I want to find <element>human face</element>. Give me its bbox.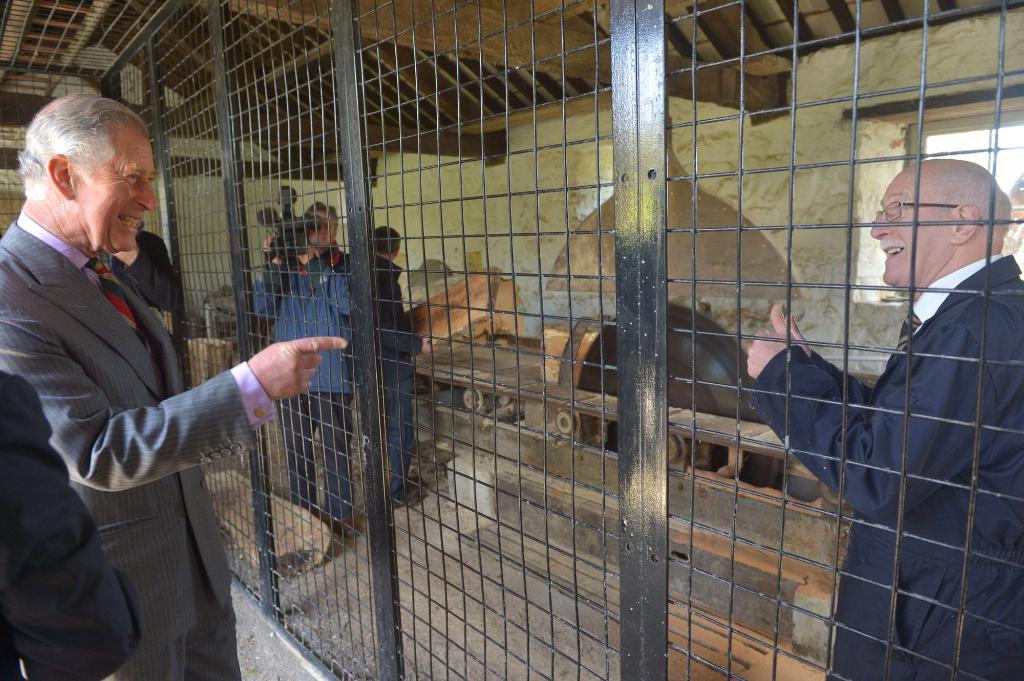
73,140,160,256.
